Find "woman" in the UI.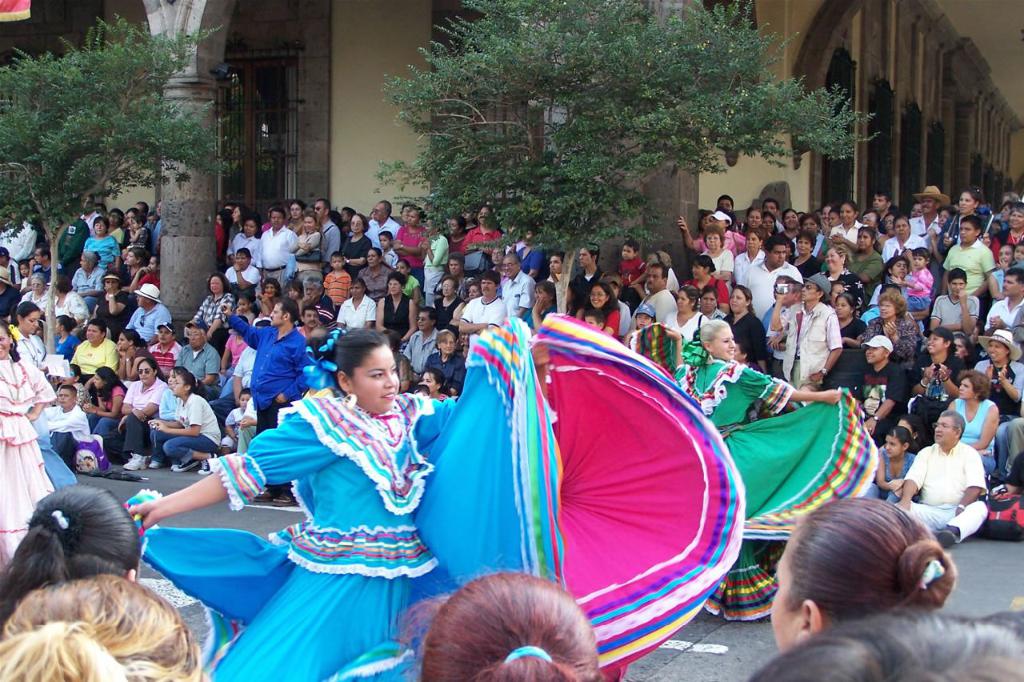
UI element at BBox(510, 228, 548, 276).
